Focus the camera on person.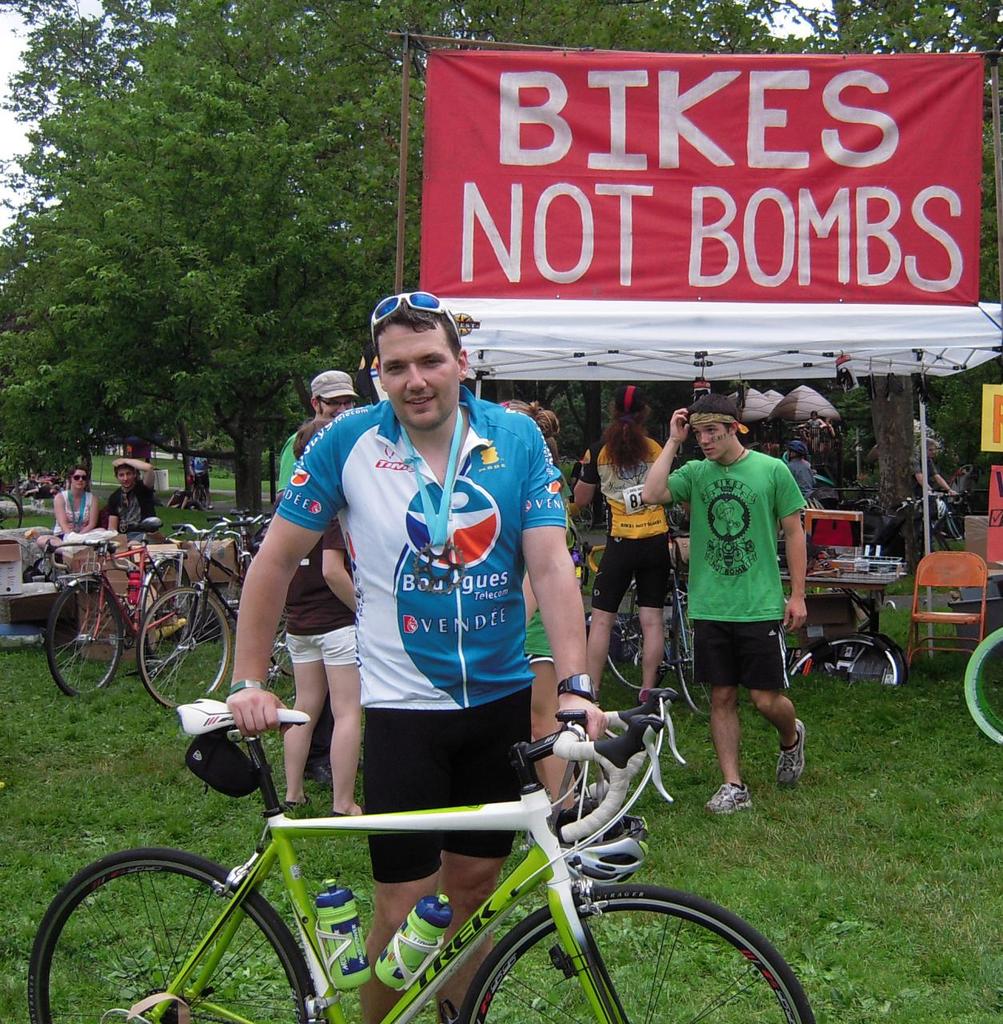
Focus region: (left=106, top=458, right=153, bottom=544).
